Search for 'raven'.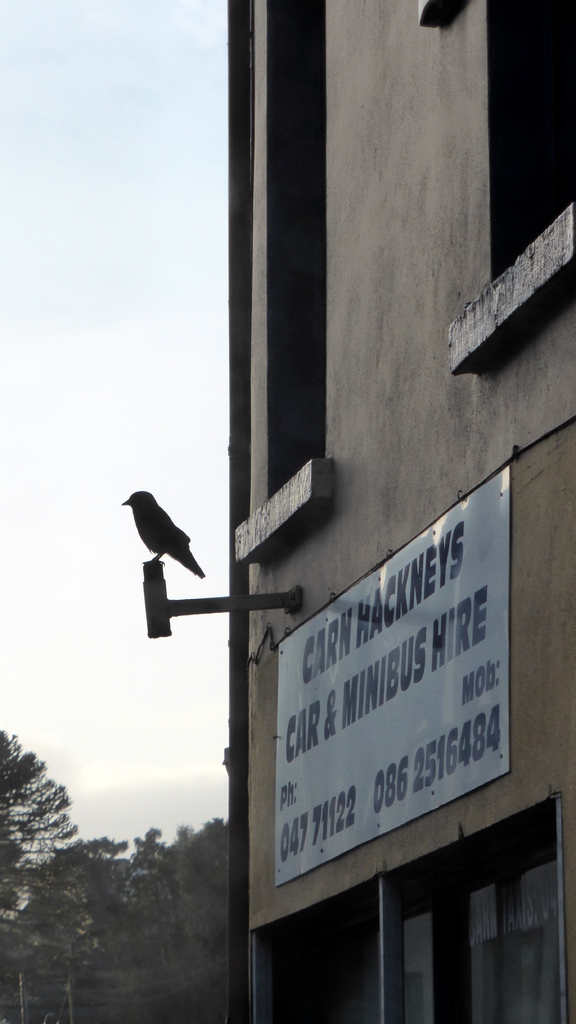
Found at x1=104 y1=476 x2=209 y2=607.
